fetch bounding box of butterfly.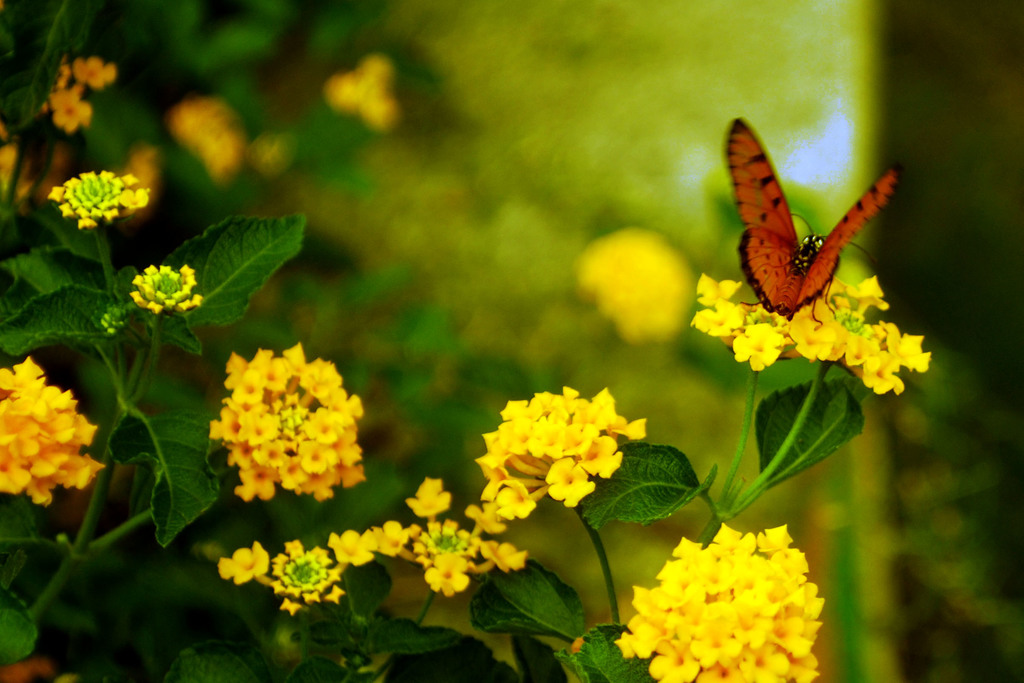
Bbox: locate(726, 120, 900, 332).
